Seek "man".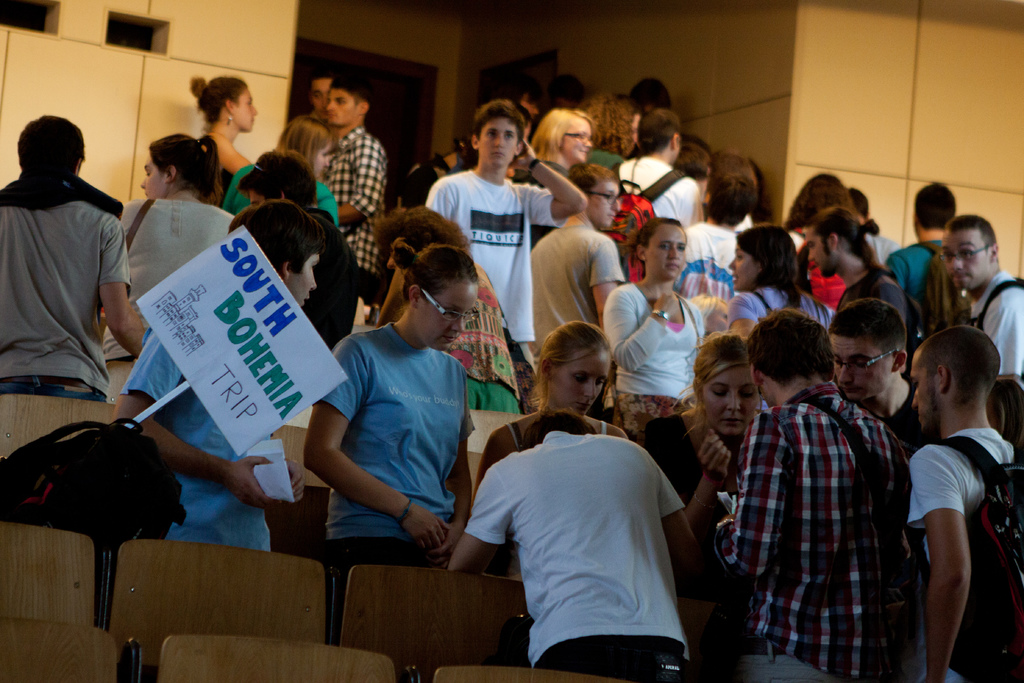
[890,185,953,299].
